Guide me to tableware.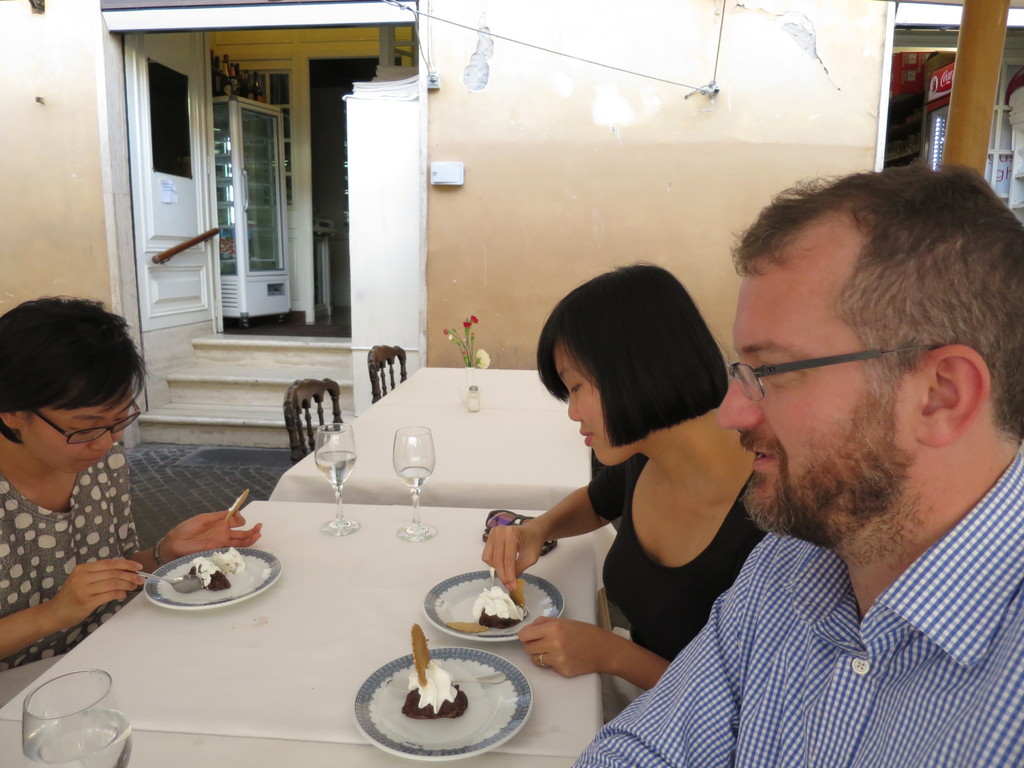
Guidance: x1=468 y1=380 x2=483 y2=412.
